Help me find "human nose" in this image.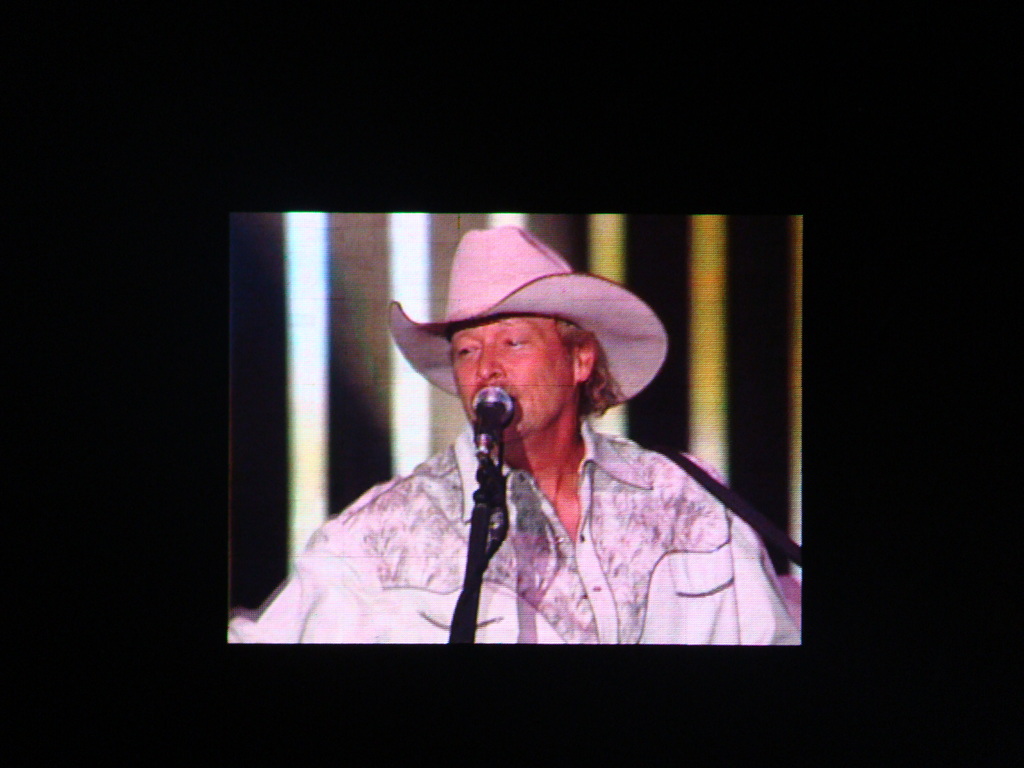
Found it: region(476, 344, 506, 382).
